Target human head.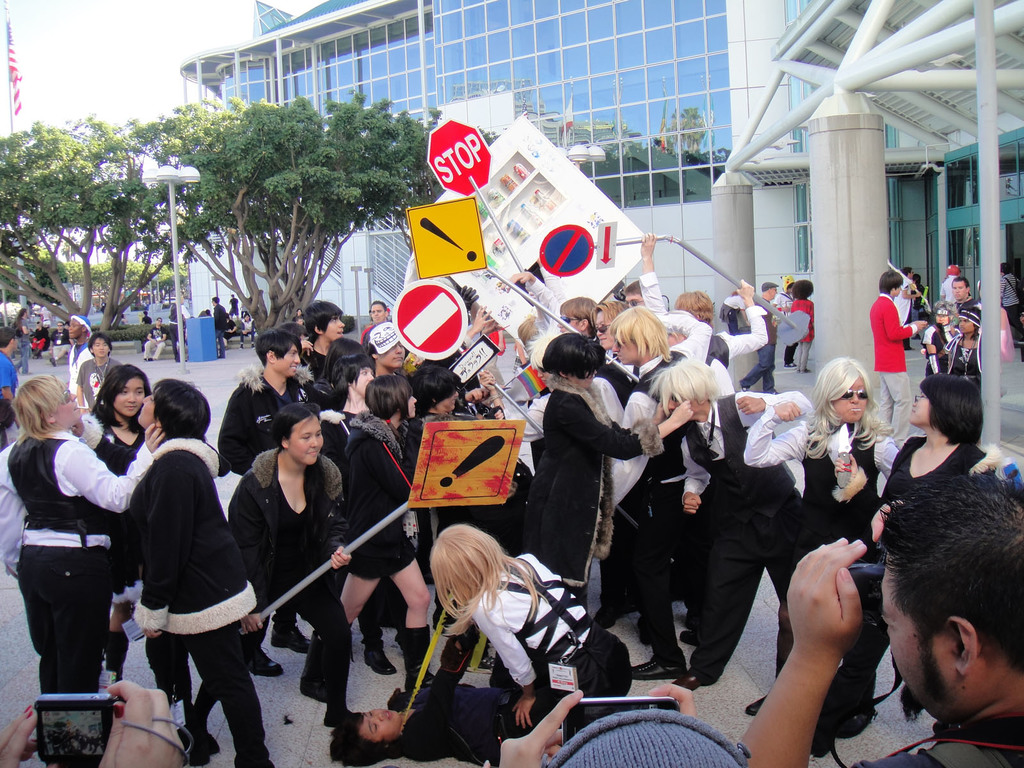
Target region: <box>68,315,91,341</box>.
